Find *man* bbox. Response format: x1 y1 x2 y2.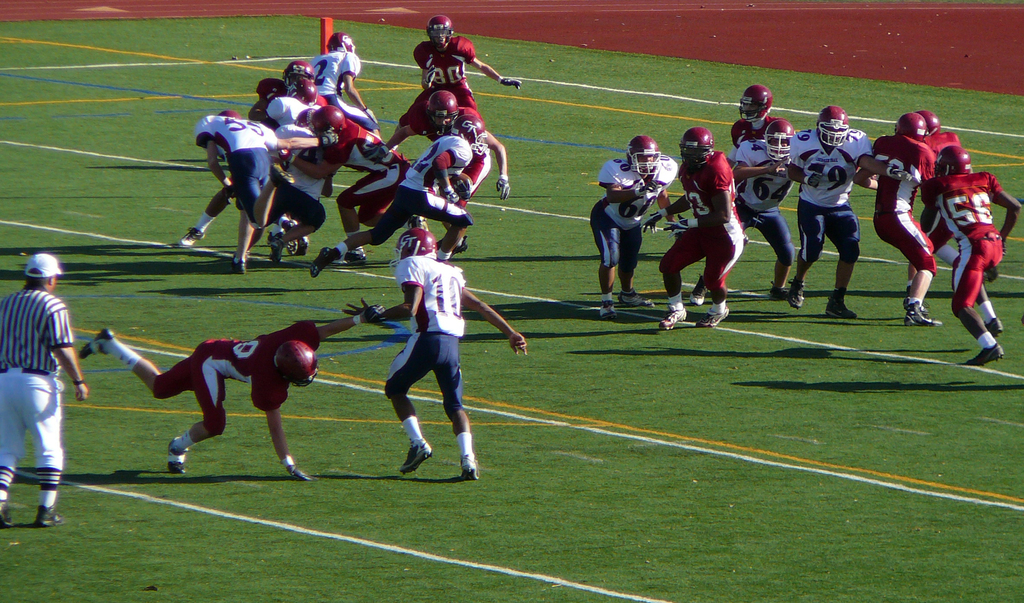
172 113 302 272.
